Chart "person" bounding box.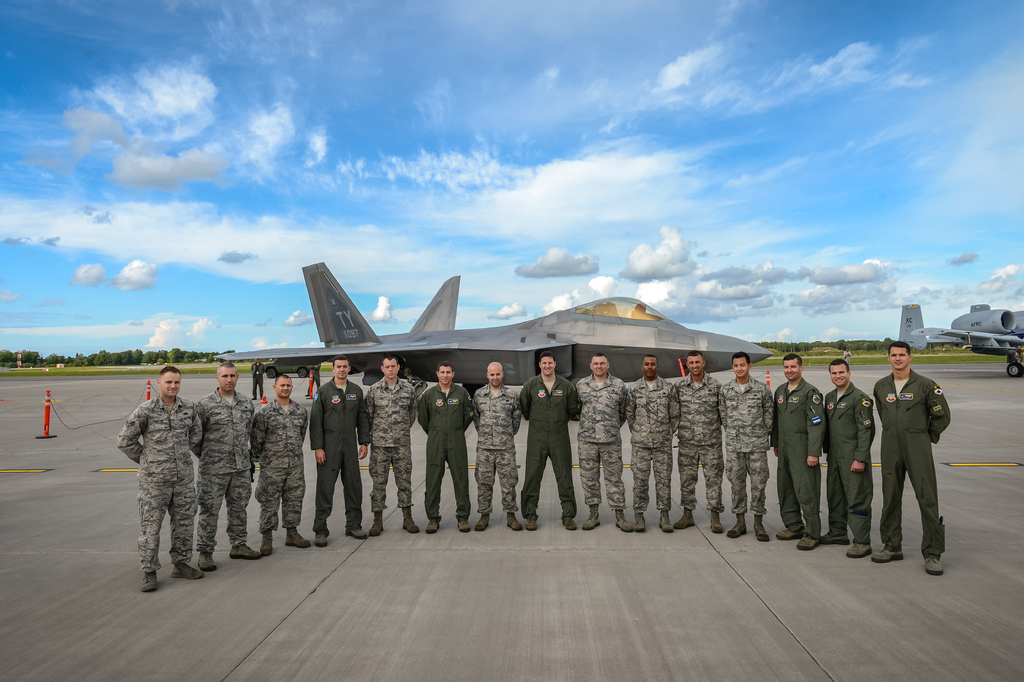
Charted: (x1=673, y1=349, x2=732, y2=539).
